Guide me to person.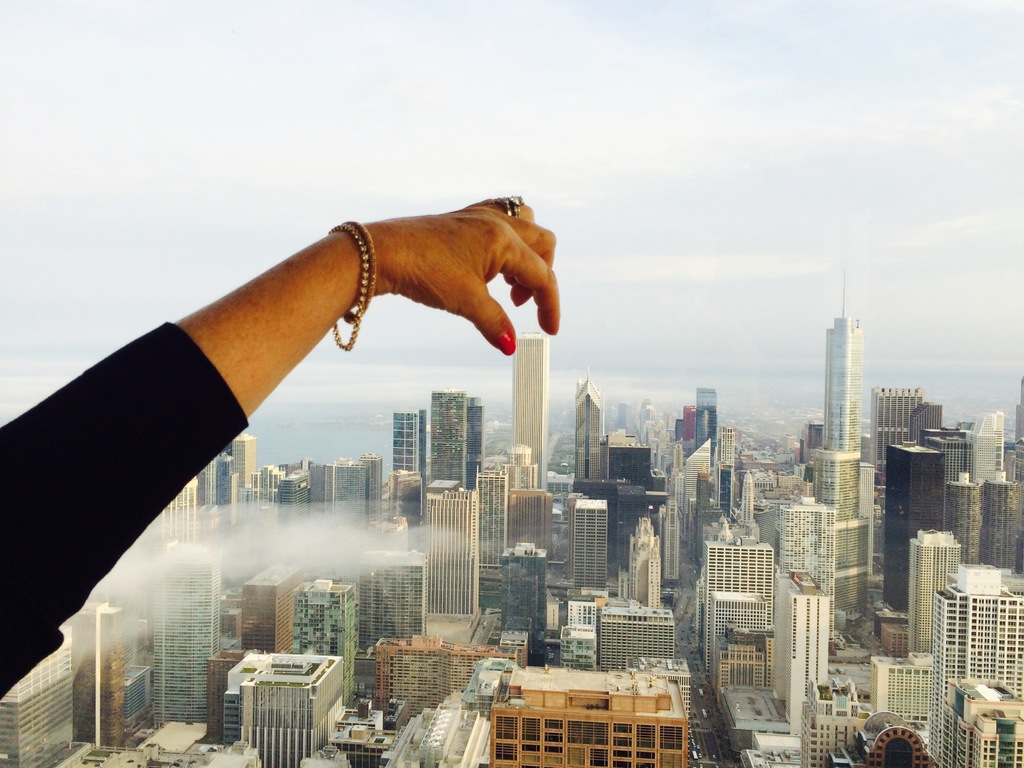
Guidance: <bbox>0, 187, 561, 710</bbox>.
